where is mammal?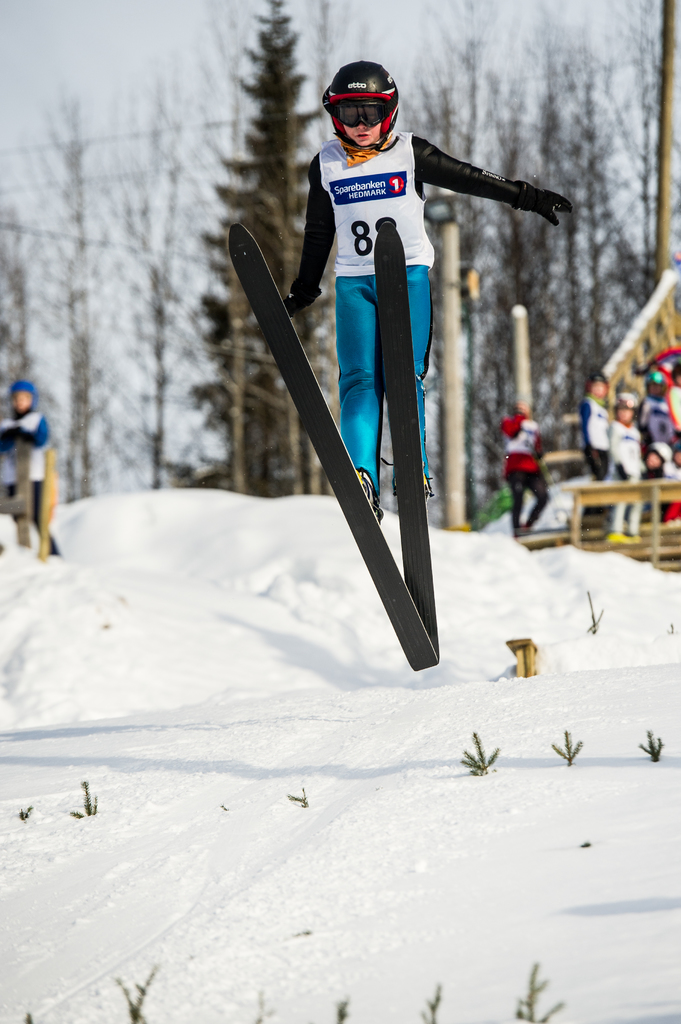
(643,371,679,471).
